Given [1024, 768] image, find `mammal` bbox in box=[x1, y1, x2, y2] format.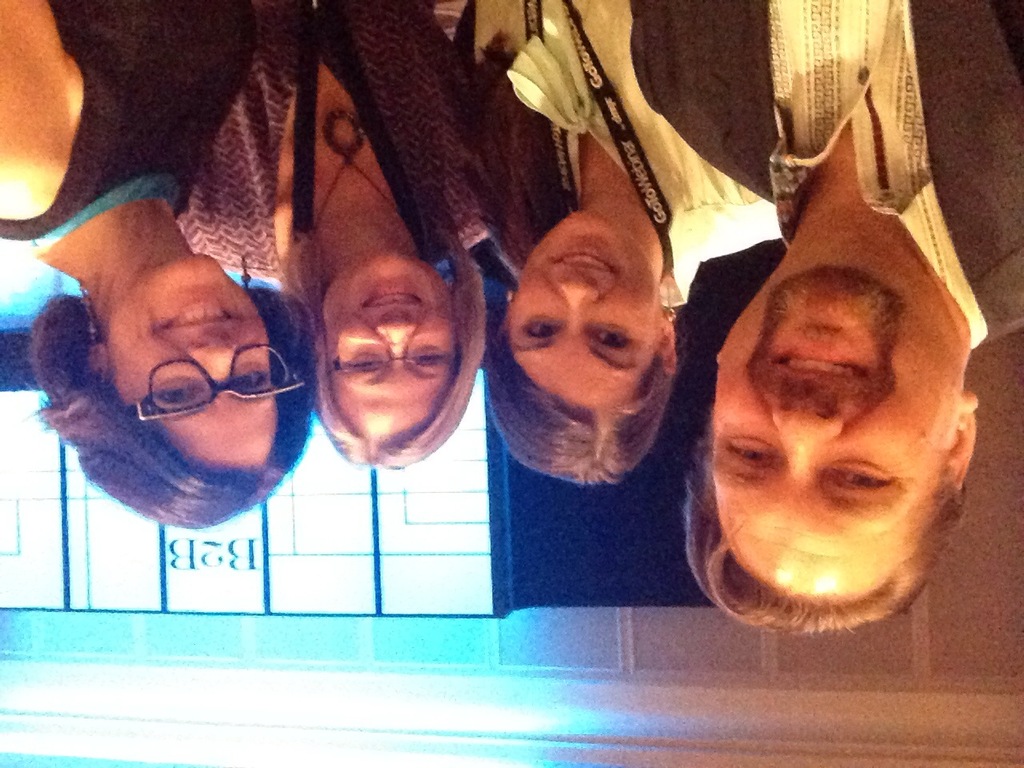
box=[0, 0, 314, 530].
